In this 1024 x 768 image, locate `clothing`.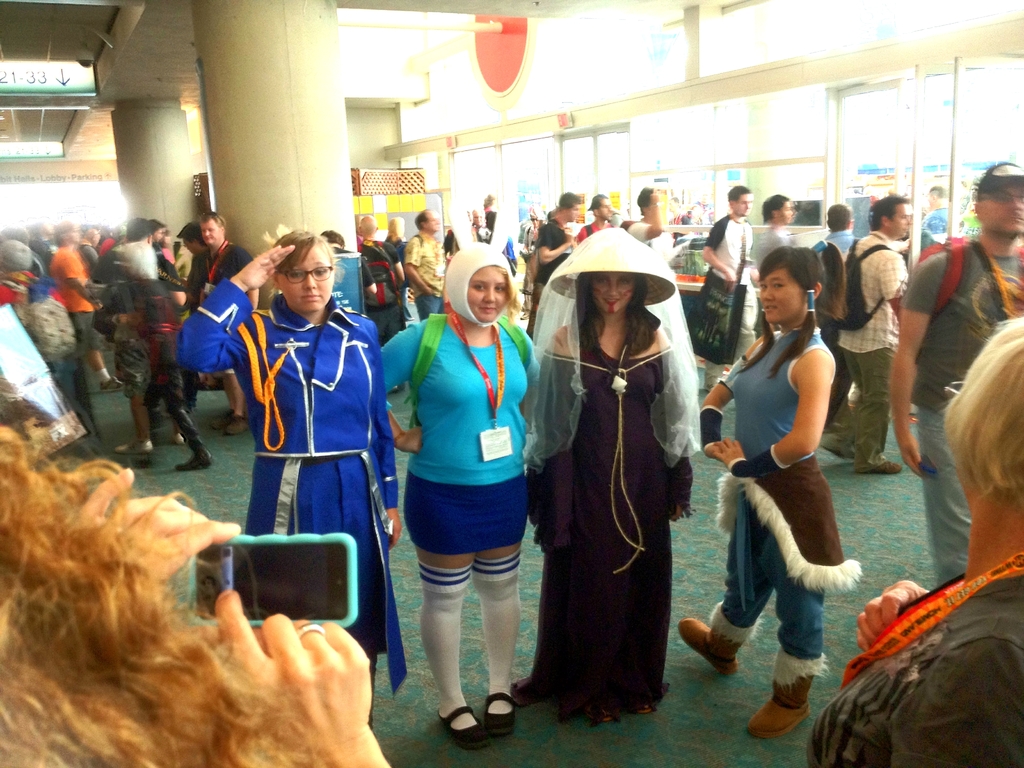
Bounding box: x1=178, y1=274, x2=407, y2=728.
